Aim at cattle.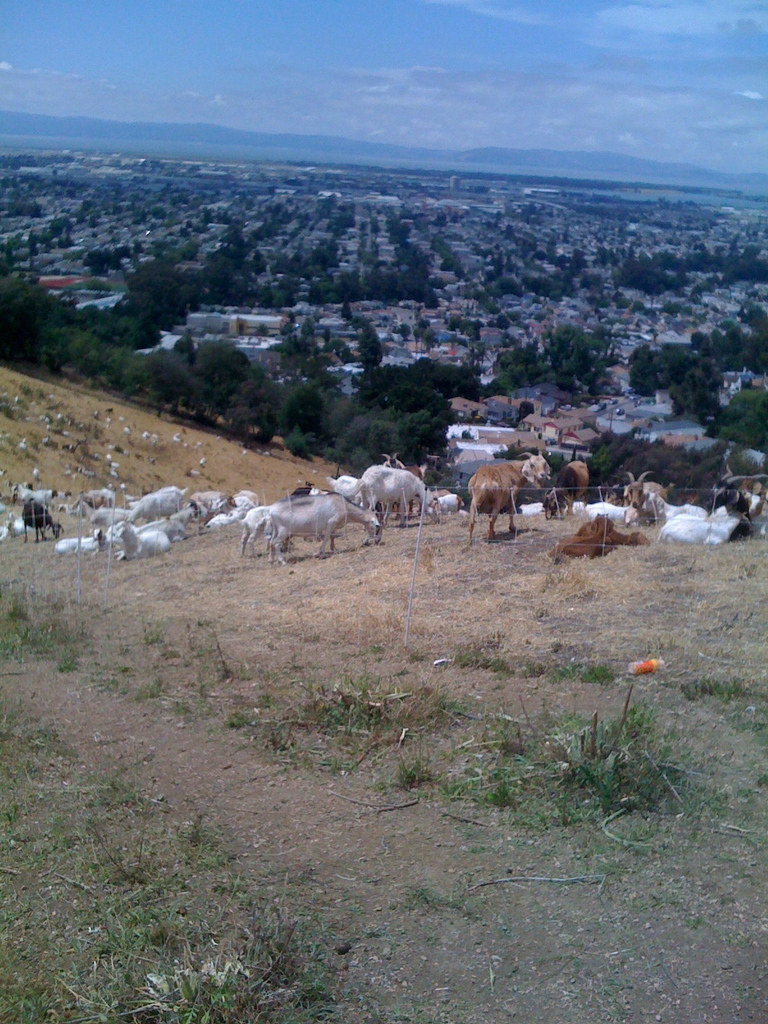
Aimed at BBox(328, 473, 357, 500).
